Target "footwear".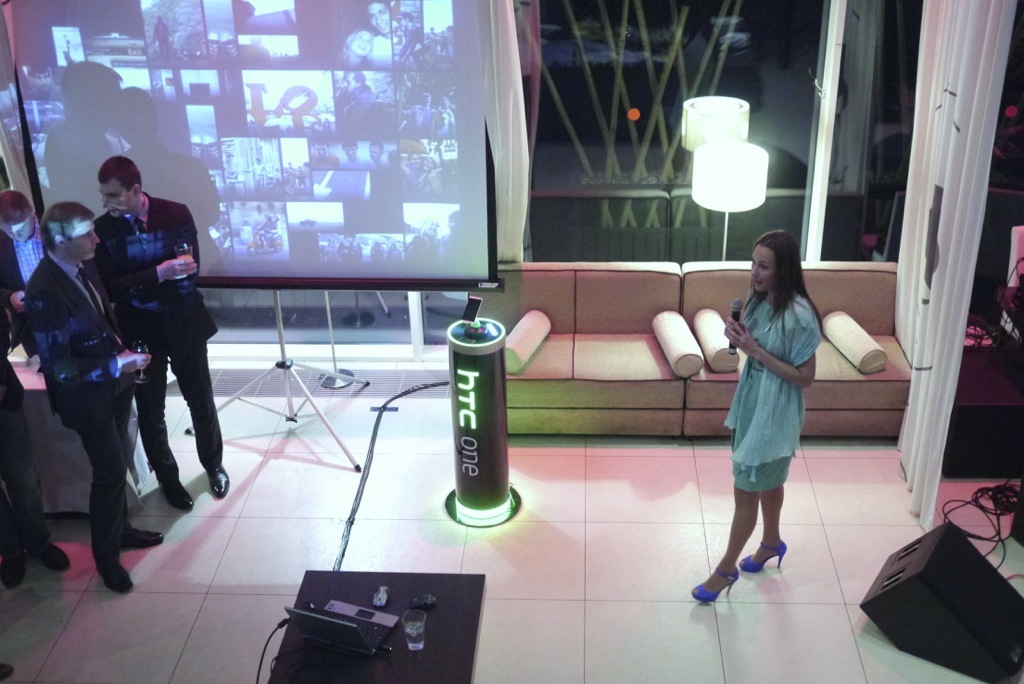
Target region: (0, 550, 24, 586).
